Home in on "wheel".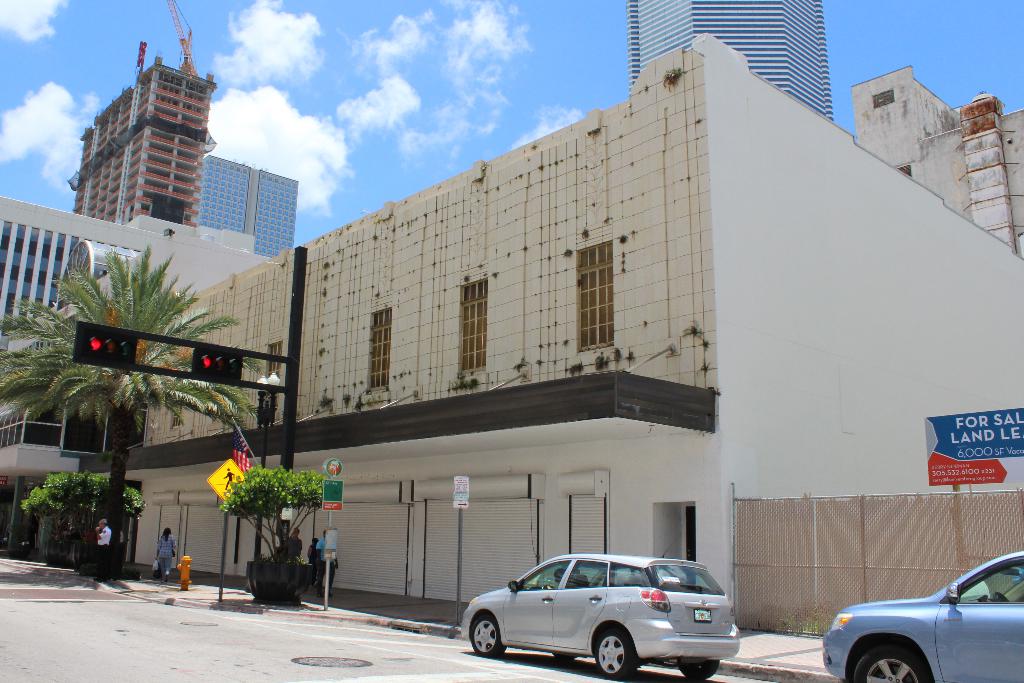
Homed in at 852,650,929,682.
